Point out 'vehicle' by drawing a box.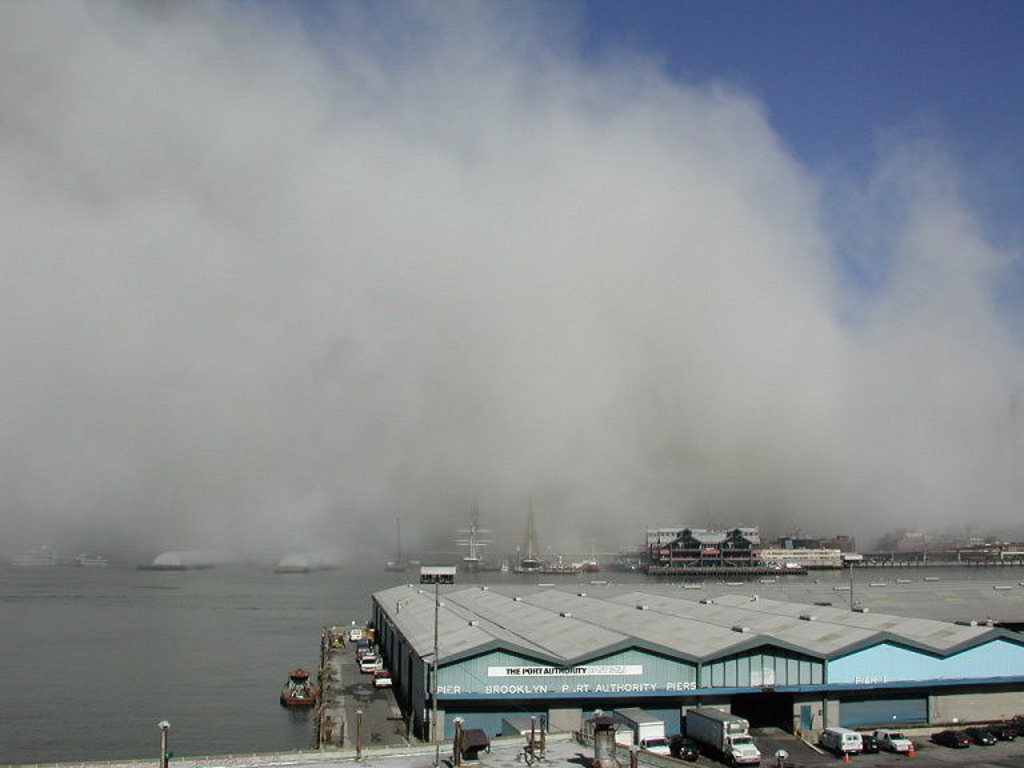
detection(929, 729, 971, 751).
